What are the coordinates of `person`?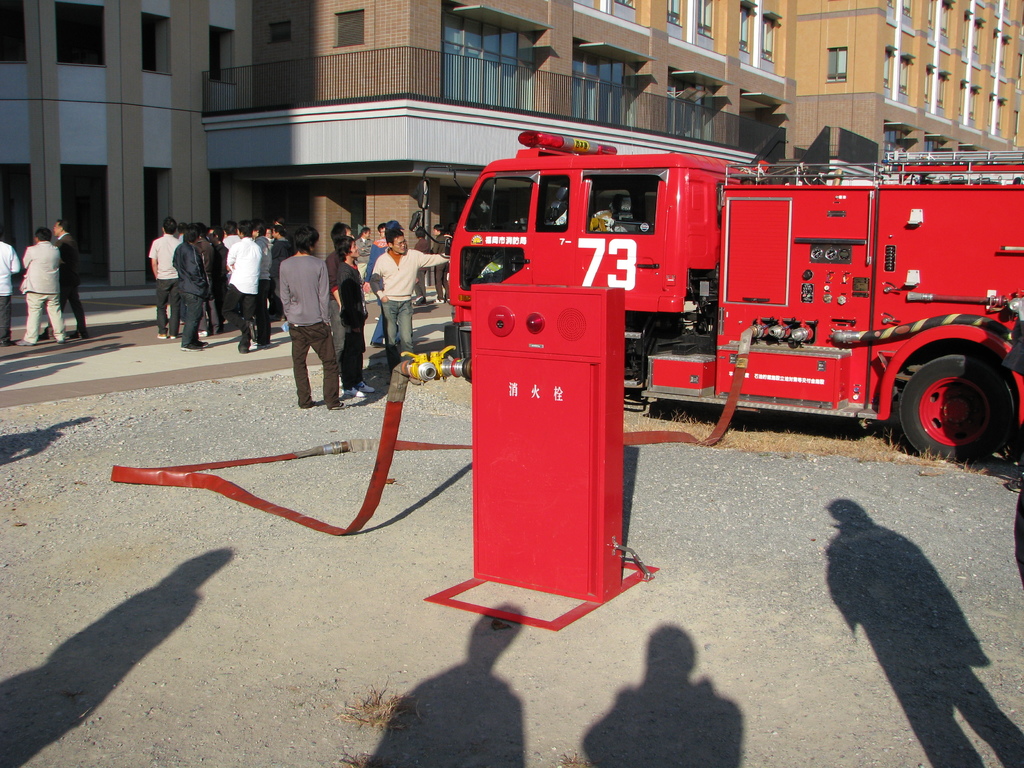
Rect(16, 226, 68, 348).
